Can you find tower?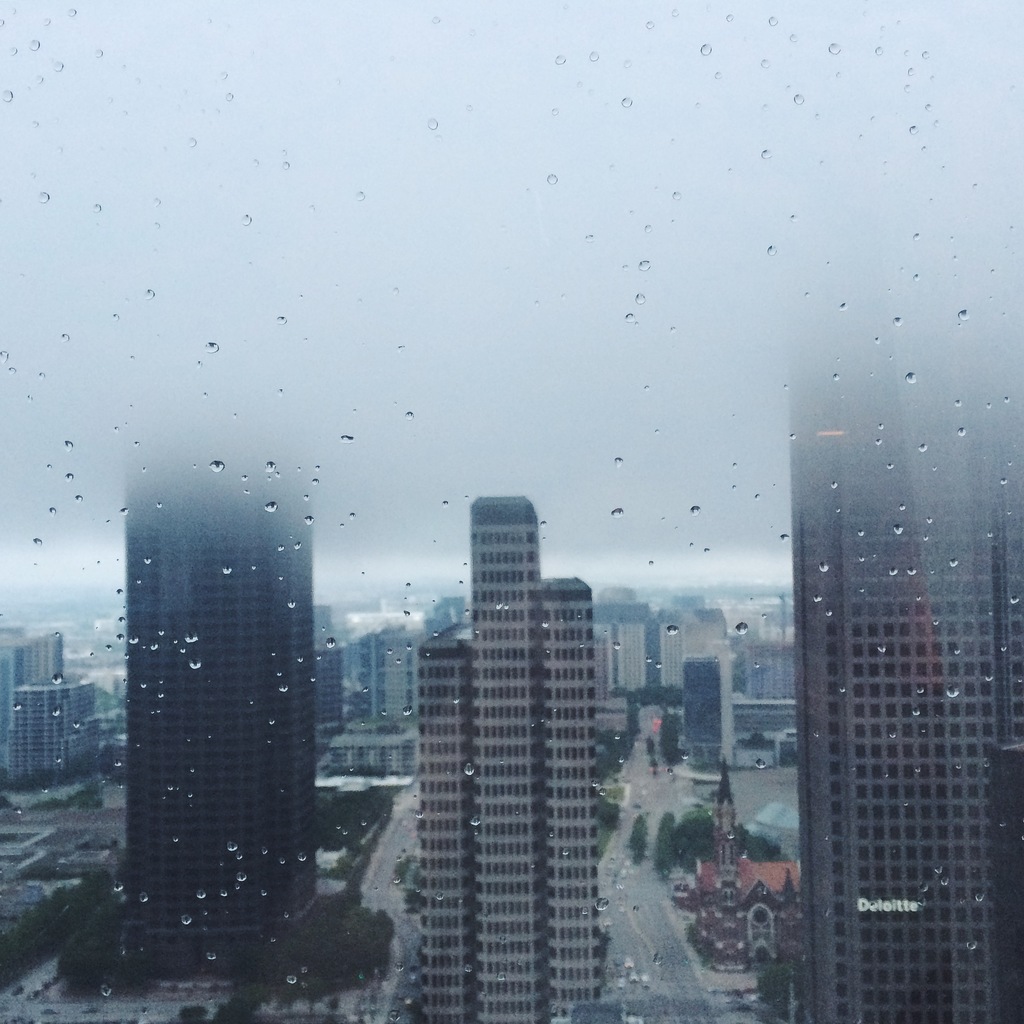
Yes, bounding box: box(131, 419, 327, 993).
